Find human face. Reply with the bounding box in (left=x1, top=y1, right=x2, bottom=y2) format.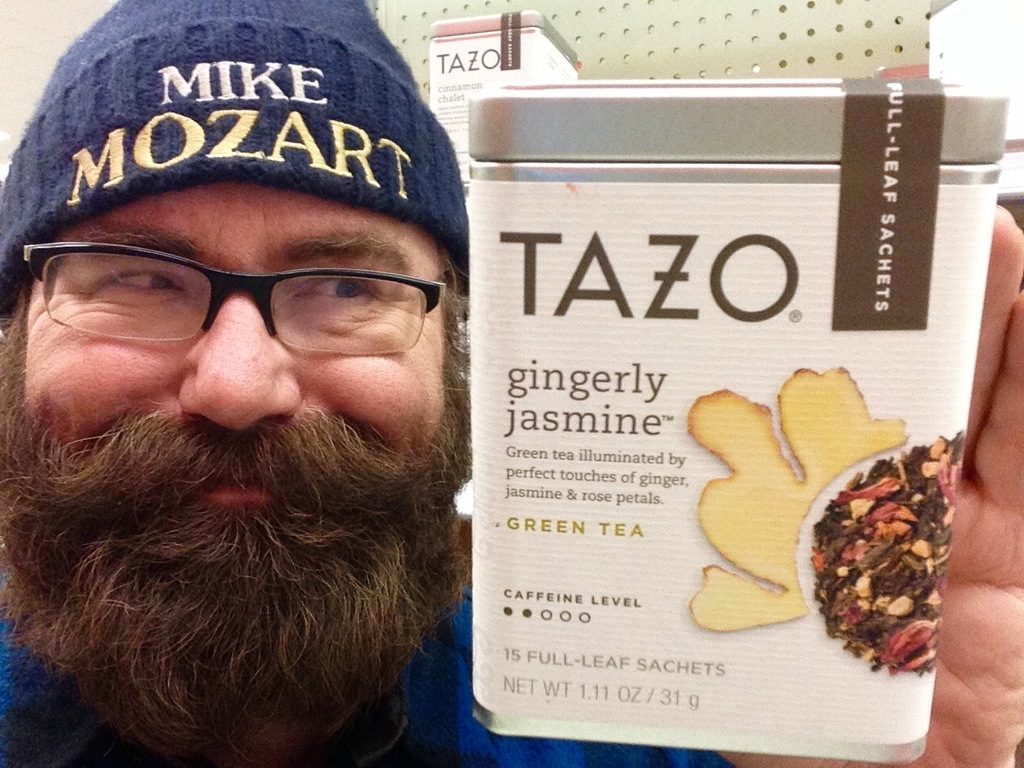
(left=27, top=178, right=449, bottom=506).
